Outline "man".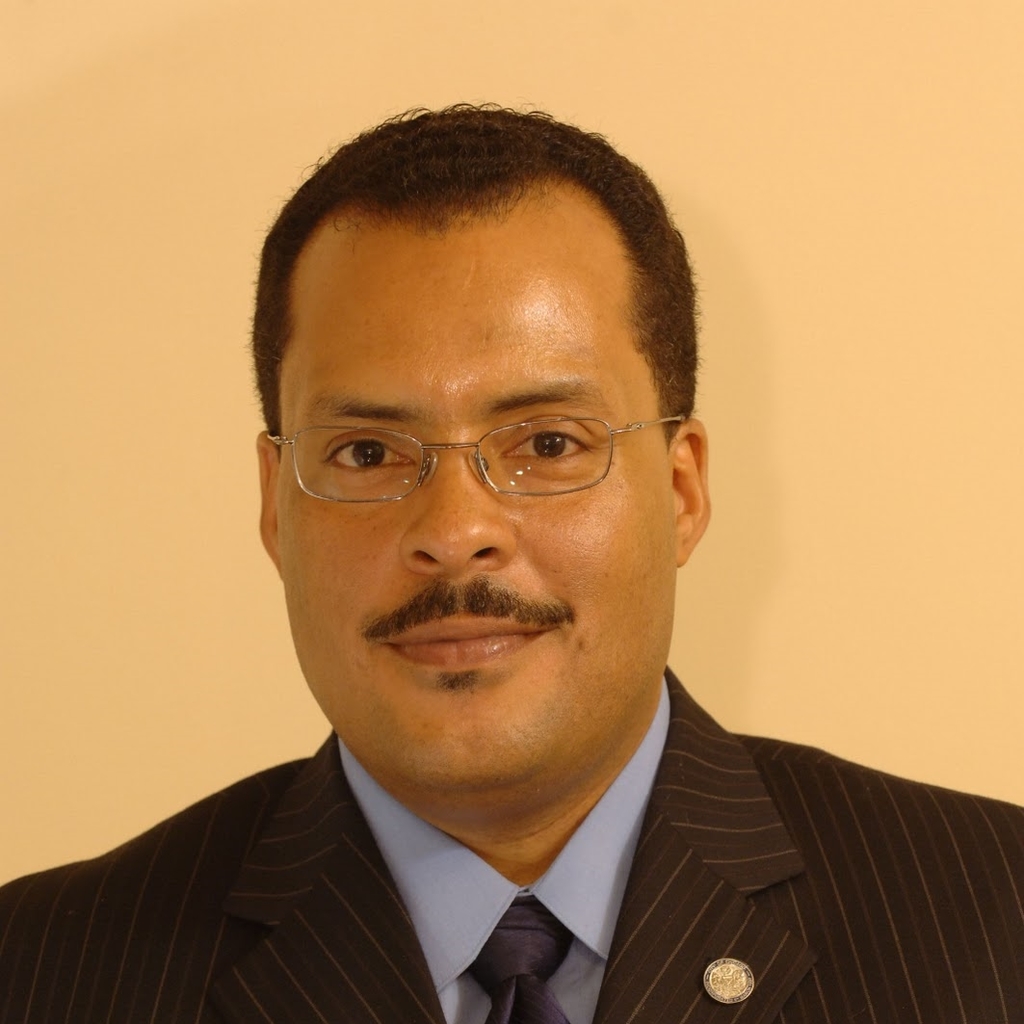
Outline: (0, 122, 1023, 1023).
